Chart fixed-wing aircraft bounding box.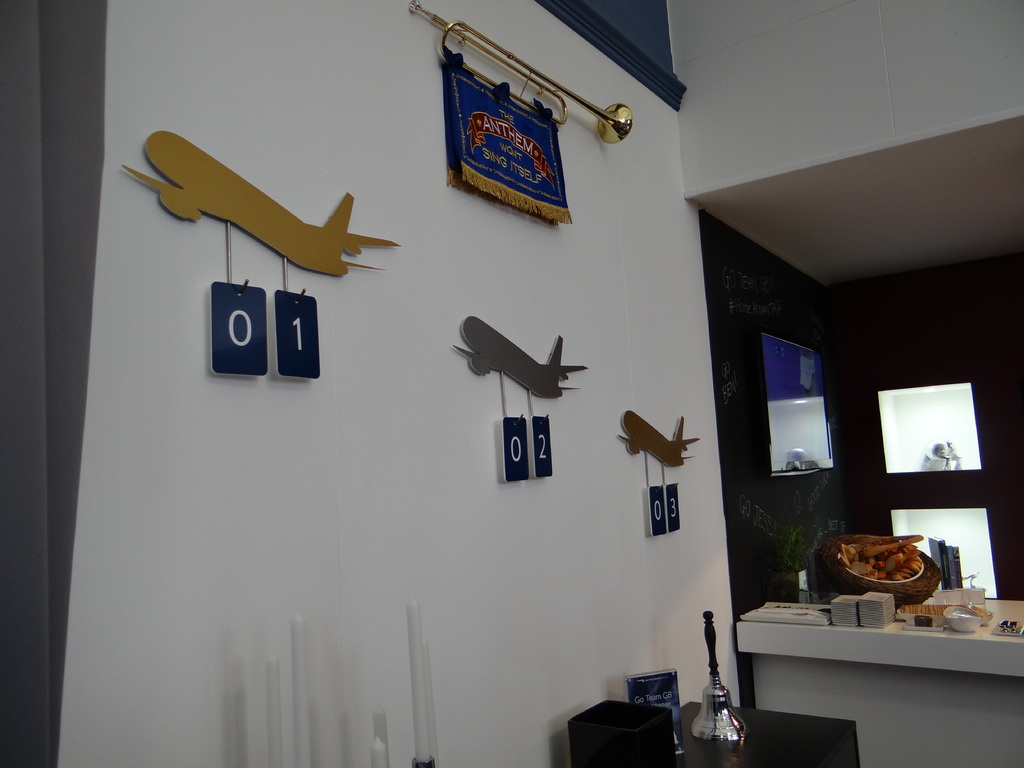
Charted: 117 132 404 283.
